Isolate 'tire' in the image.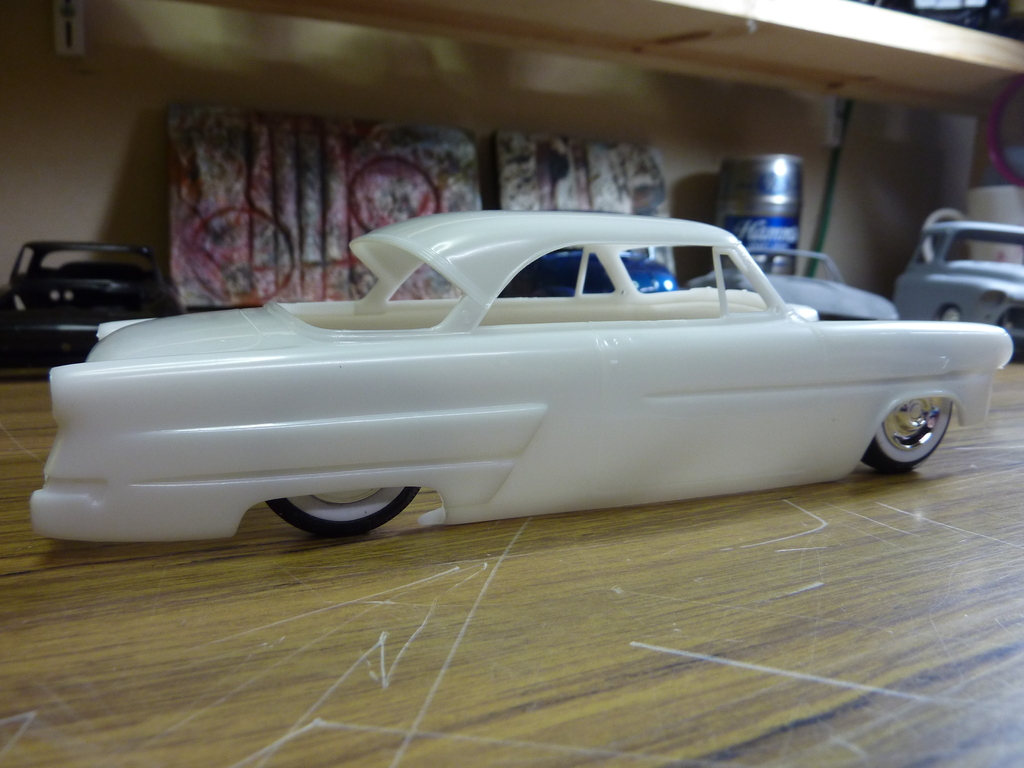
Isolated region: bbox=[938, 307, 962, 323].
